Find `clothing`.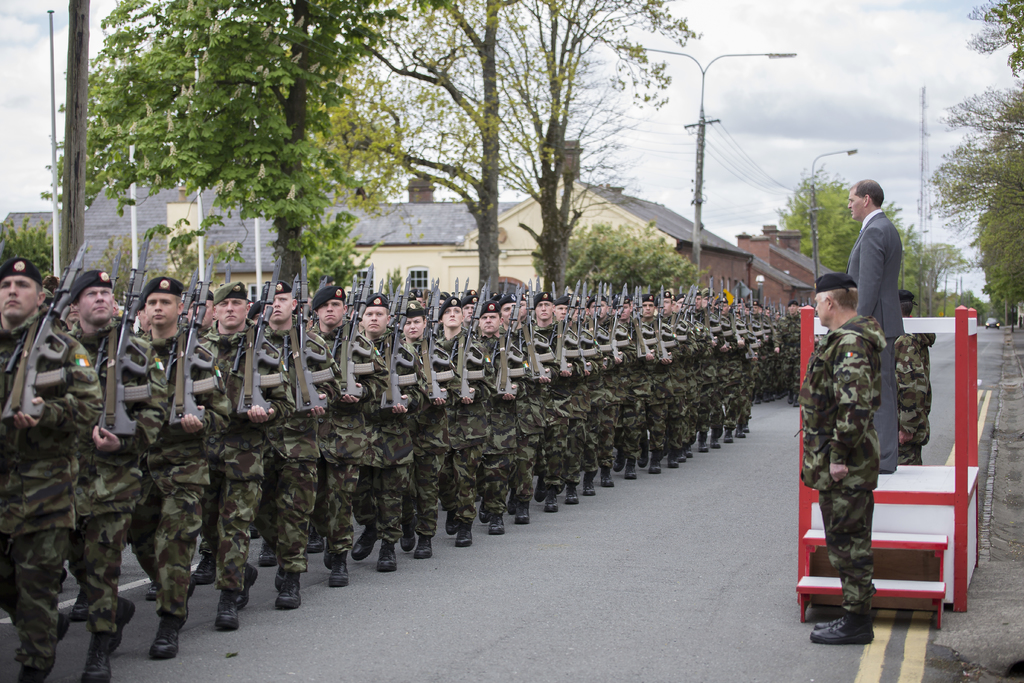
rect(588, 294, 628, 481).
